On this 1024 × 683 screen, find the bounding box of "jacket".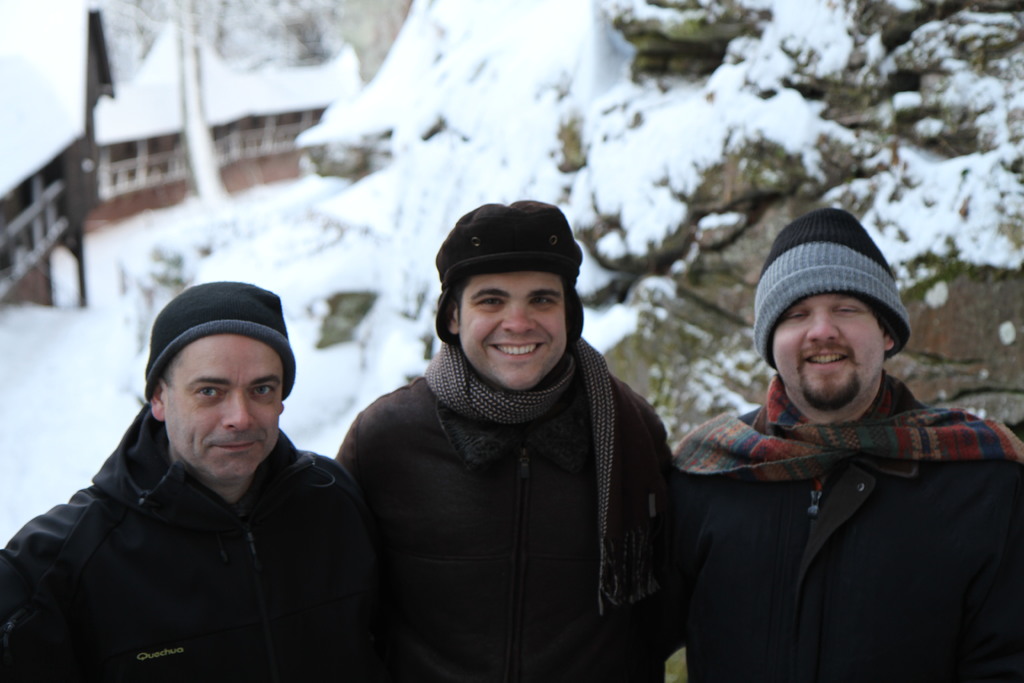
Bounding box: <bbox>0, 424, 391, 682</bbox>.
